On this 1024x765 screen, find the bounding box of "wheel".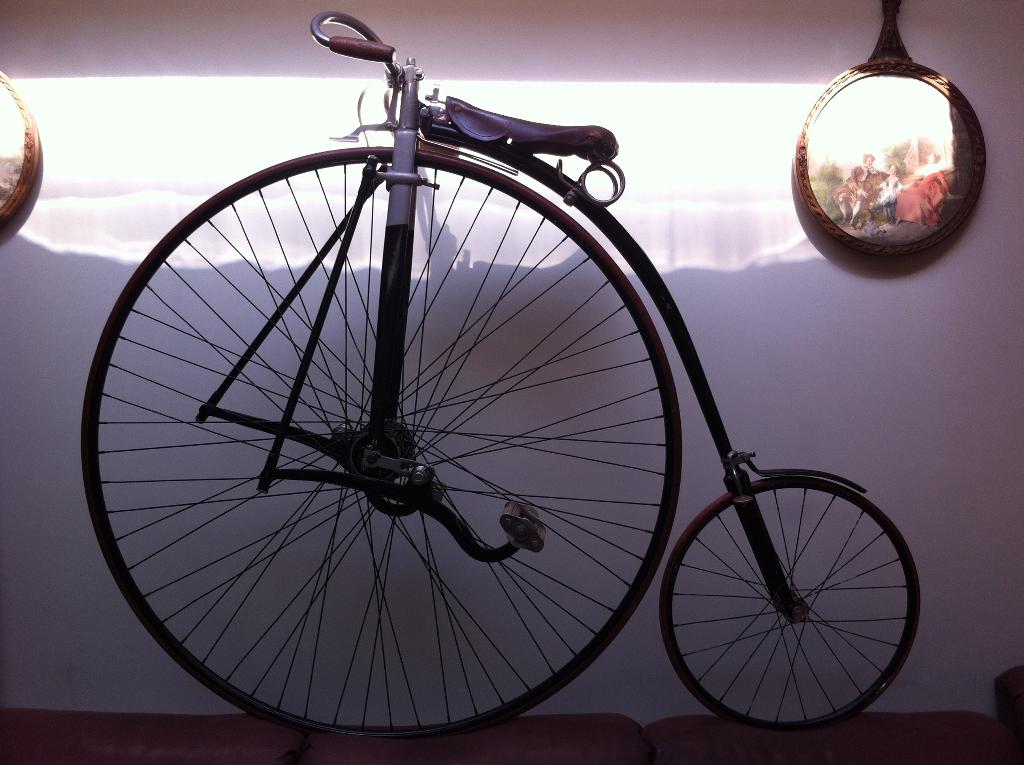
Bounding box: crop(657, 478, 918, 728).
